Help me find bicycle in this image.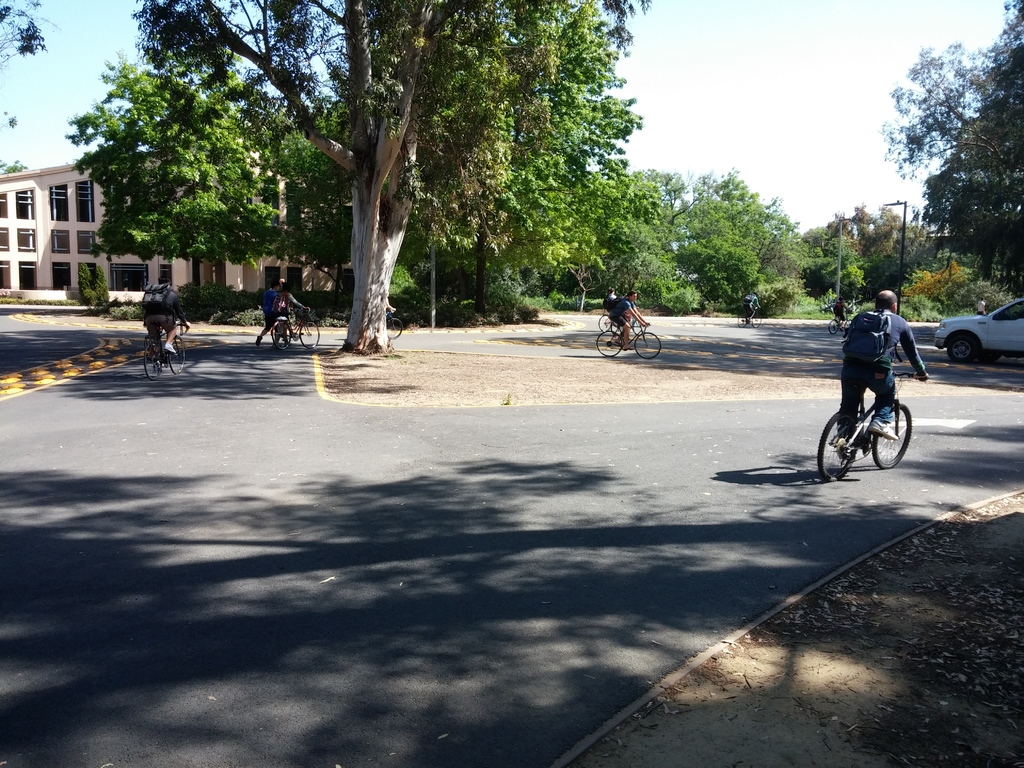
Found it: select_region(735, 305, 762, 329).
